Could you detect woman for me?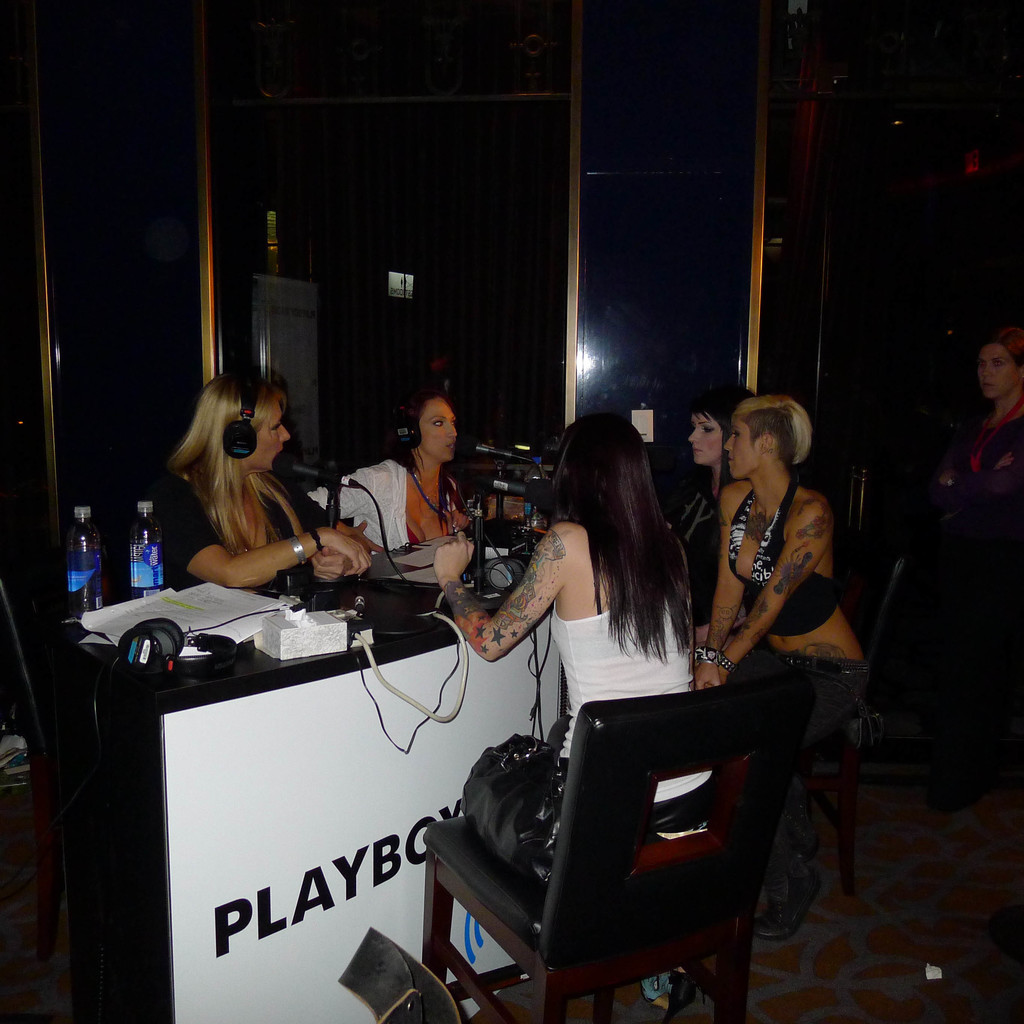
Detection result: (148, 367, 372, 586).
